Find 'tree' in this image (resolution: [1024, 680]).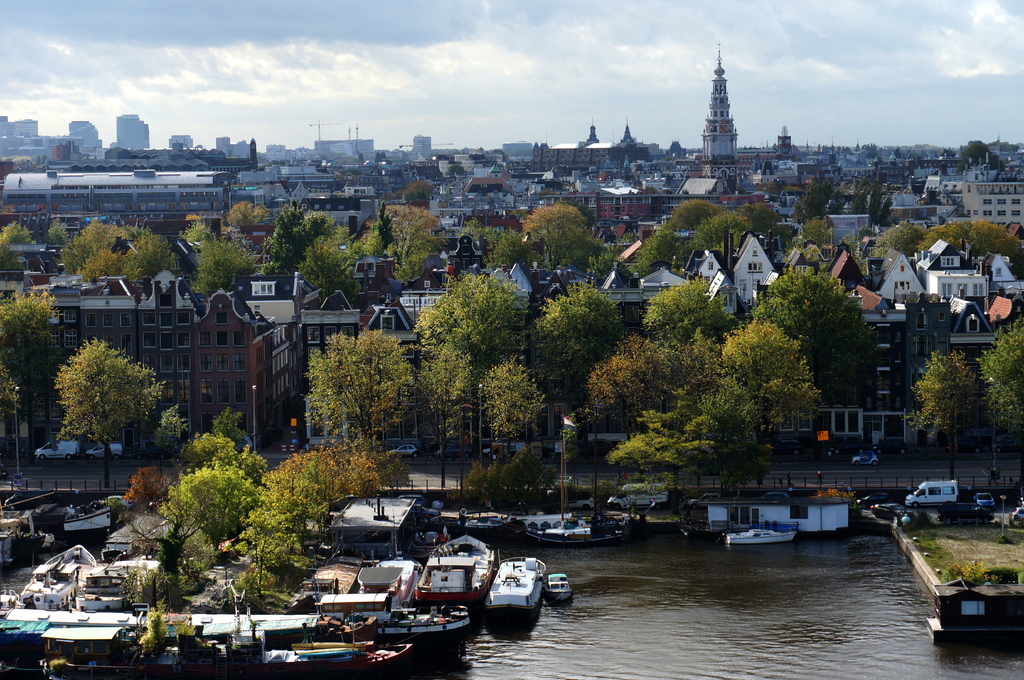
bbox=[192, 241, 257, 296].
